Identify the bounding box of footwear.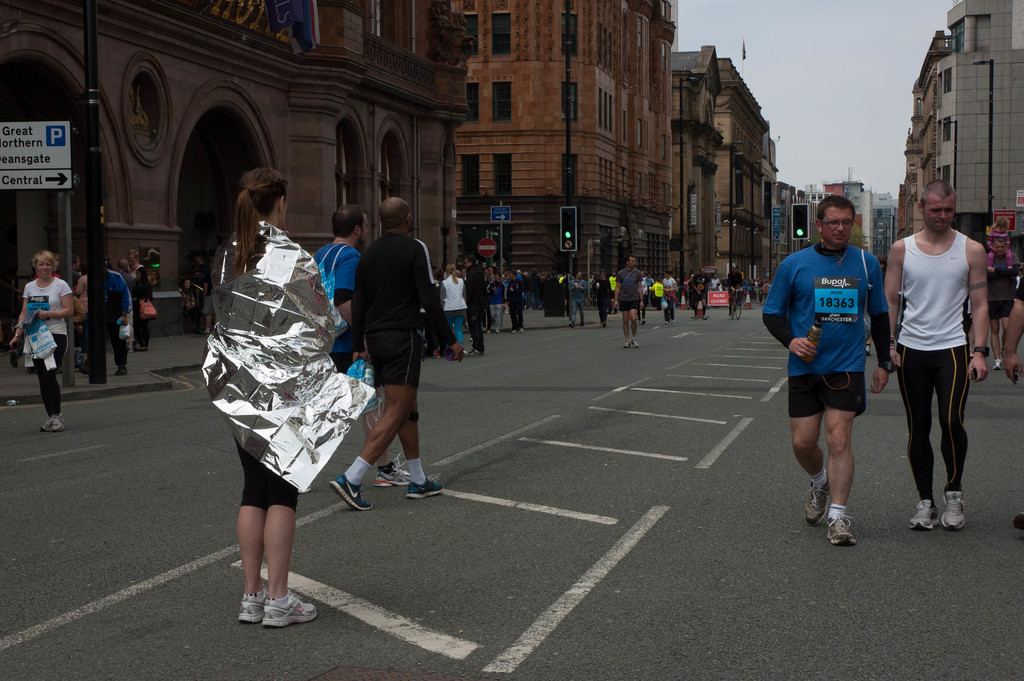
bbox=[496, 330, 500, 331].
